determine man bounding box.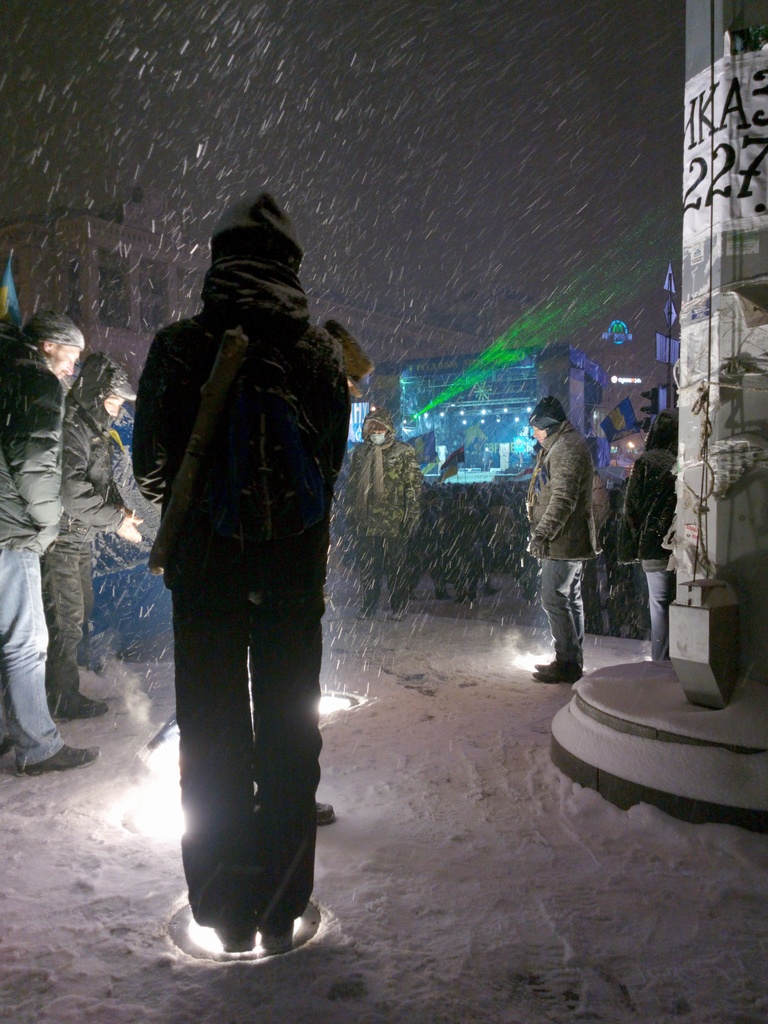
Determined: [520,390,602,686].
